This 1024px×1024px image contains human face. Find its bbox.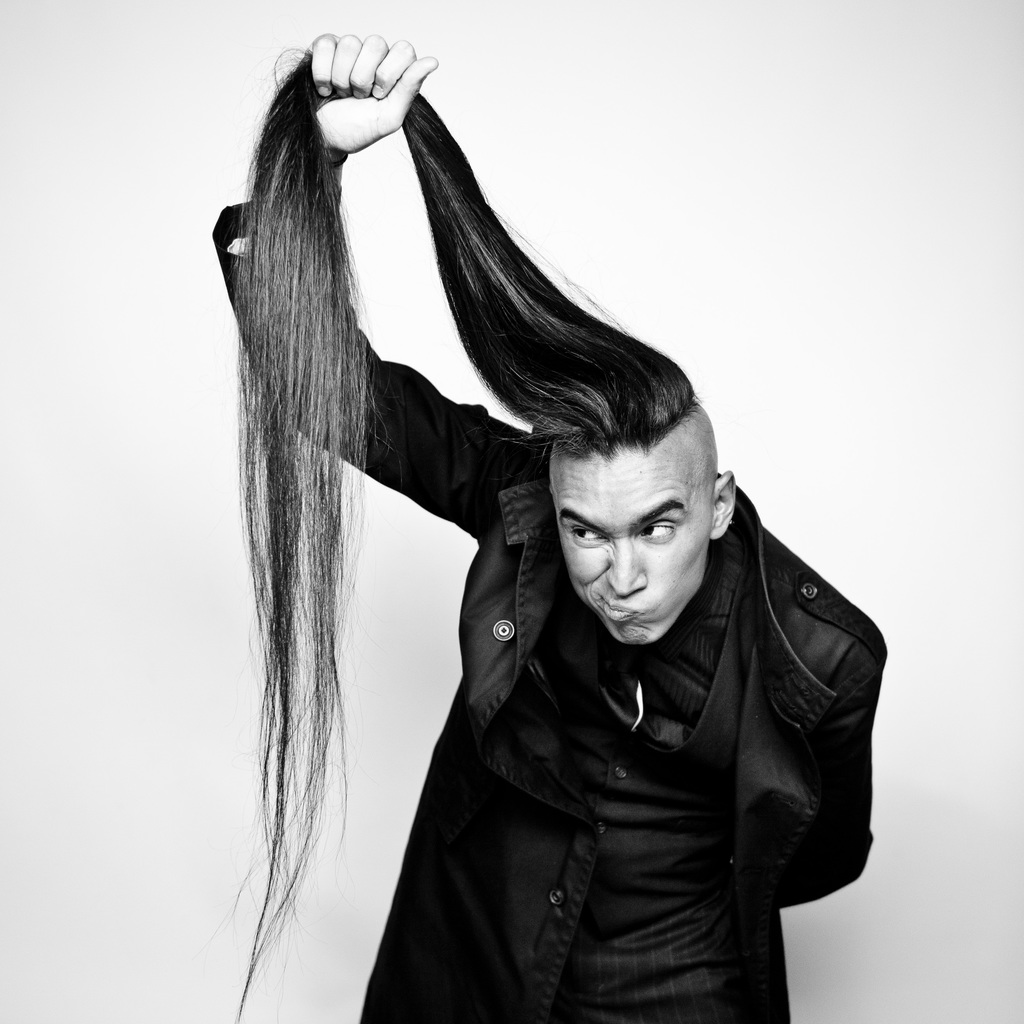
(550, 442, 719, 643).
